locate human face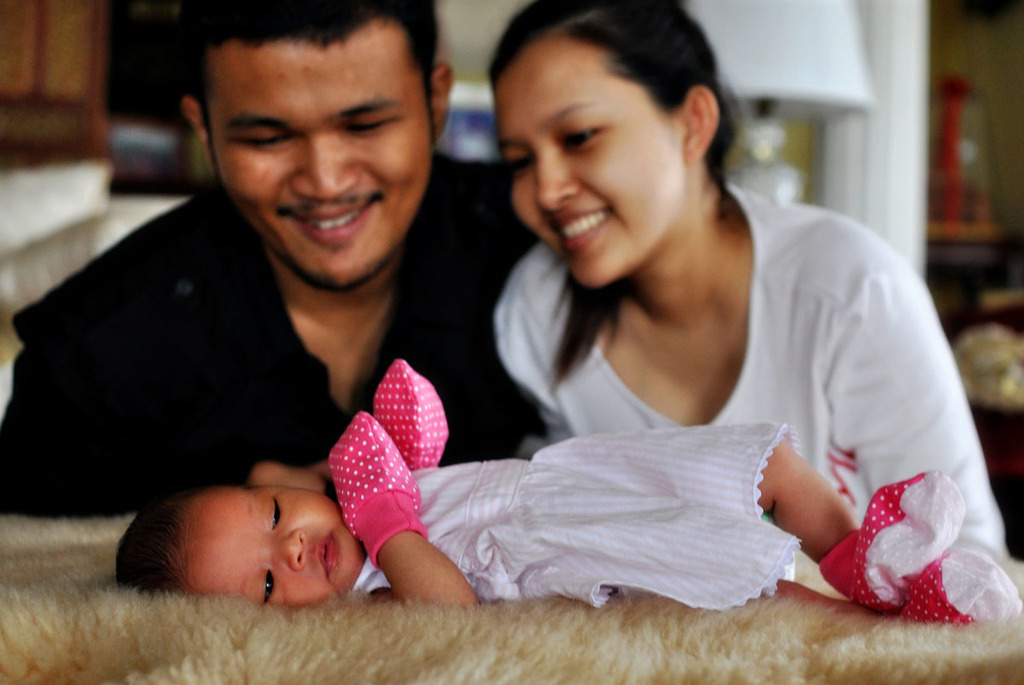
[x1=207, y1=16, x2=434, y2=293]
